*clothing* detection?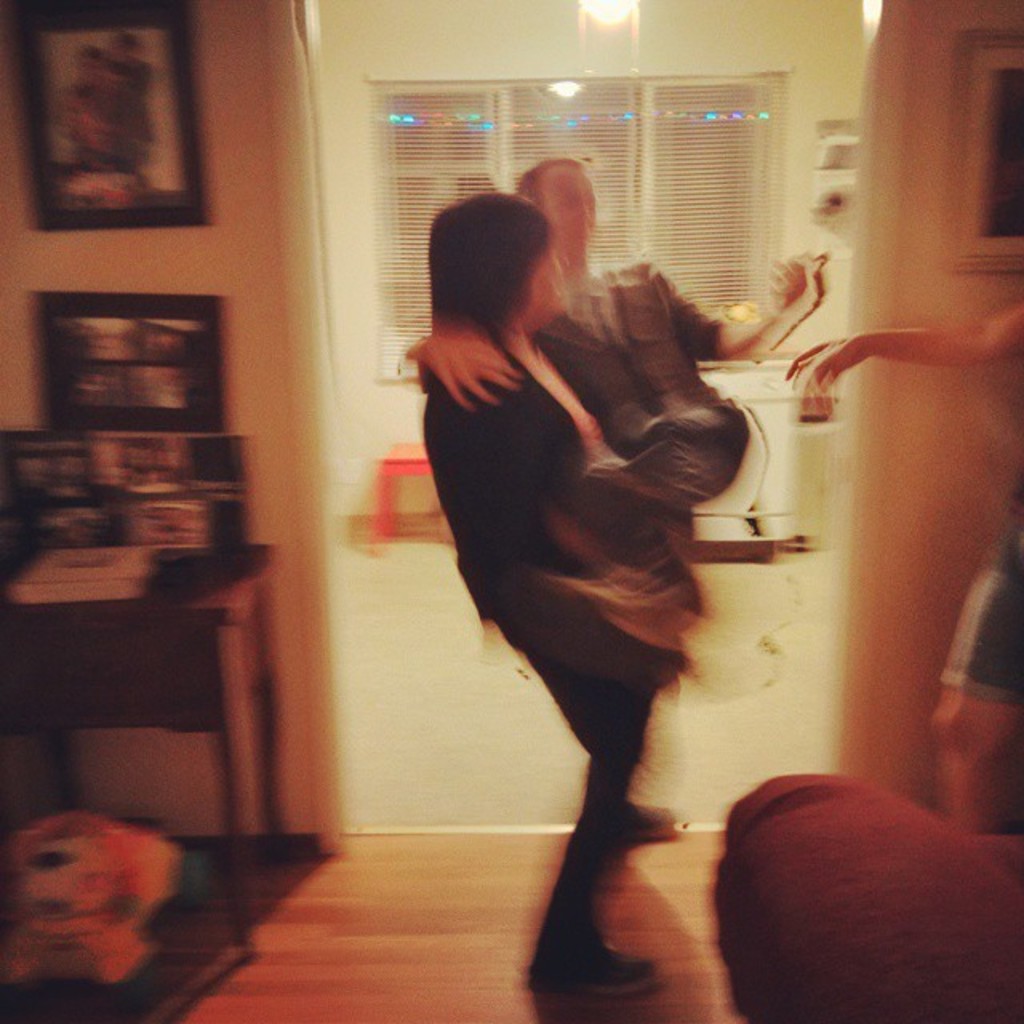
Rect(405, 322, 694, 946)
